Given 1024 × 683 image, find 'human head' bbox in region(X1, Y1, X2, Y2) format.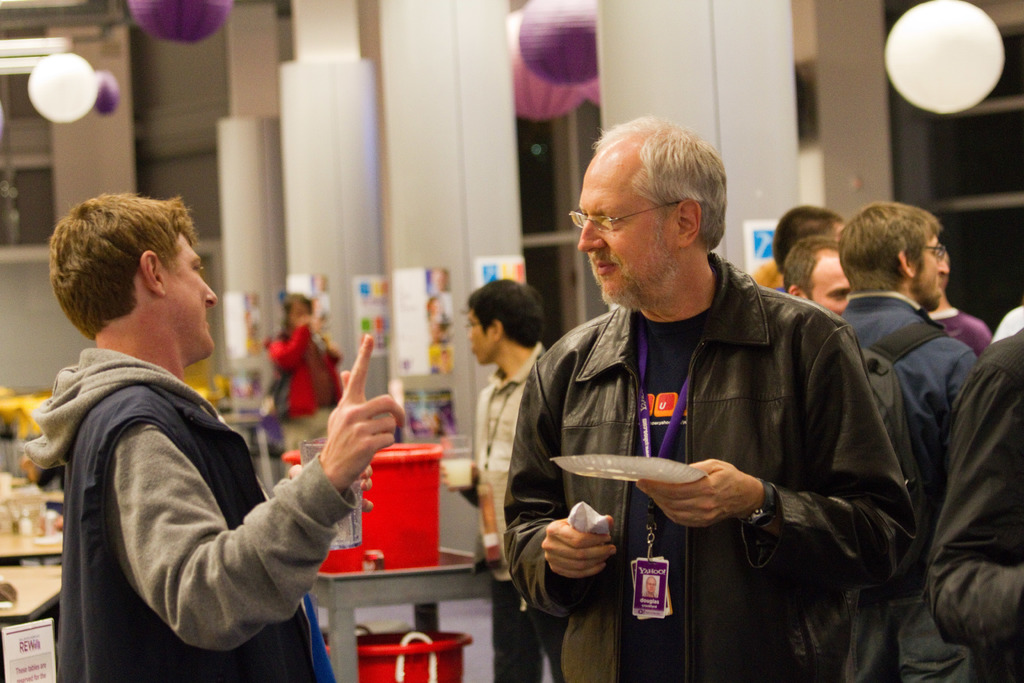
region(280, 290, 318, 329).
